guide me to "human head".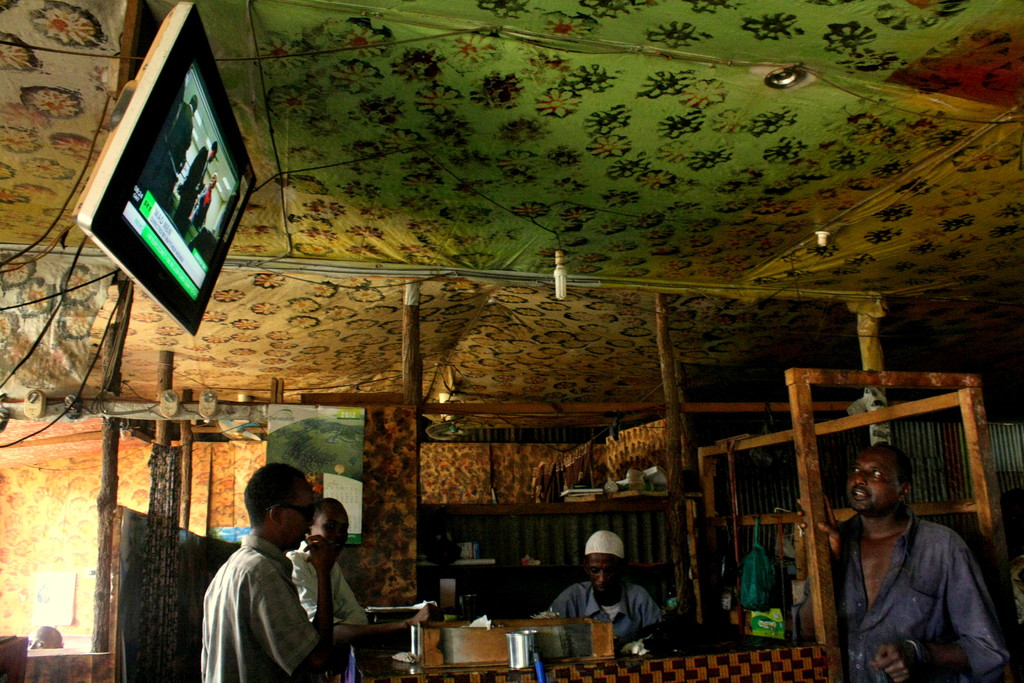
Guidance: (24, 624, 63, 652).
